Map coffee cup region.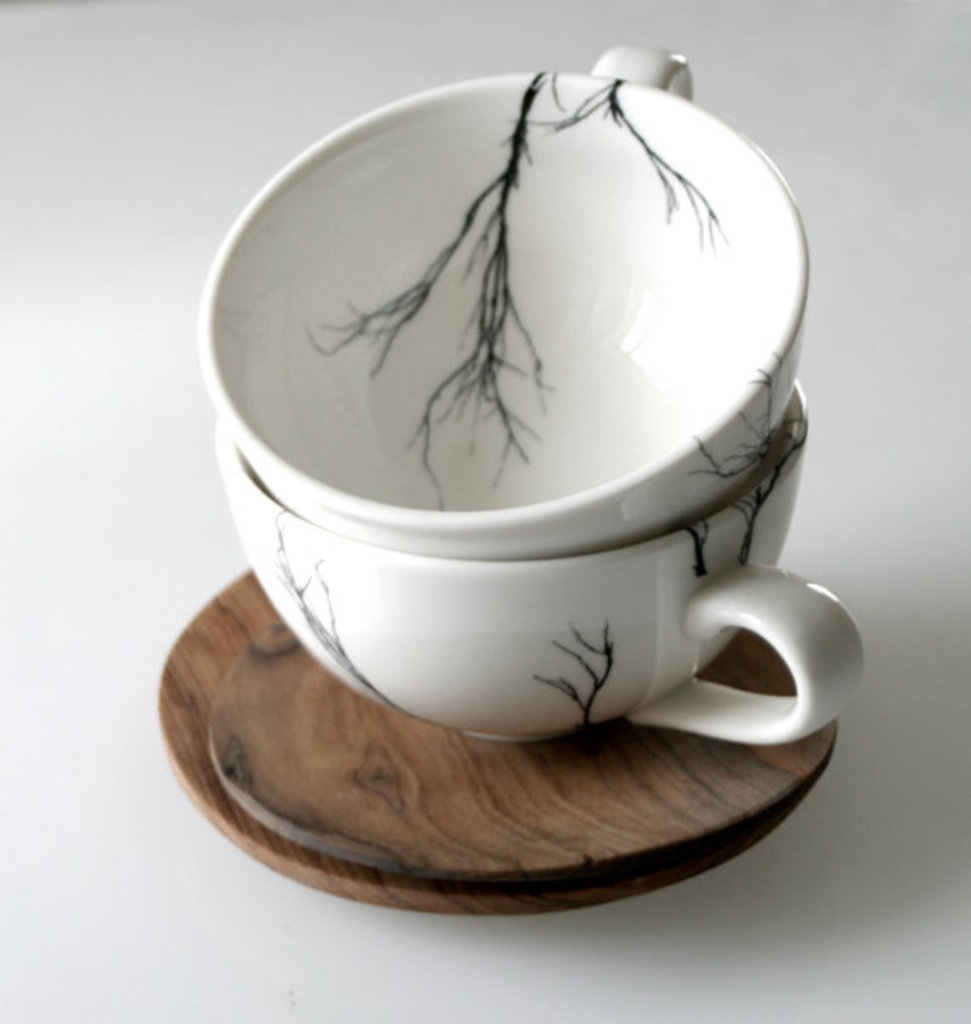
Mapped to select_region(204, 368, 874, 758).
